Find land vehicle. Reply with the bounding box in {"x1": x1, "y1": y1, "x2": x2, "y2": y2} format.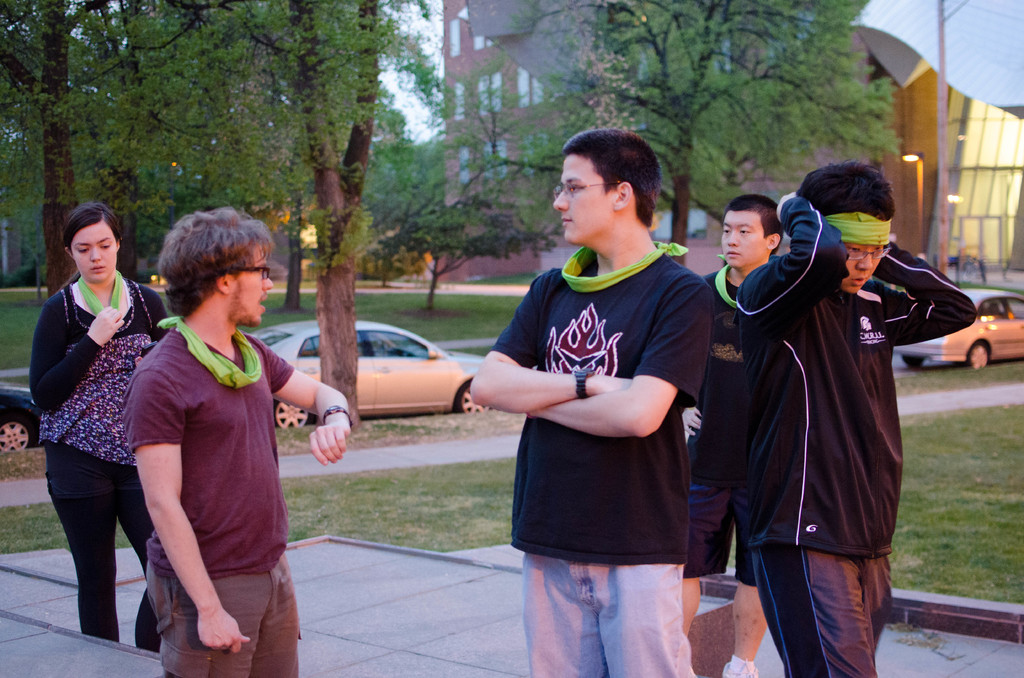
{"x1": 284, "y1": 317, "x2": 477, "y2": 436}.
